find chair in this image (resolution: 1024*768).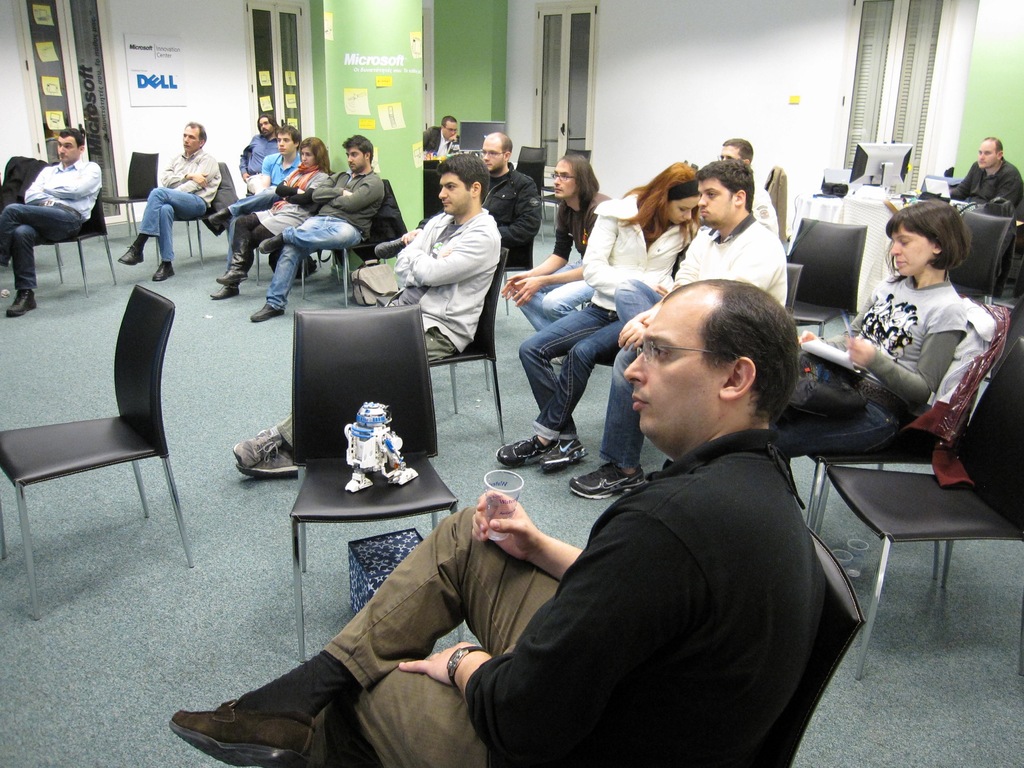
locate(104, 145, 159, 239).
